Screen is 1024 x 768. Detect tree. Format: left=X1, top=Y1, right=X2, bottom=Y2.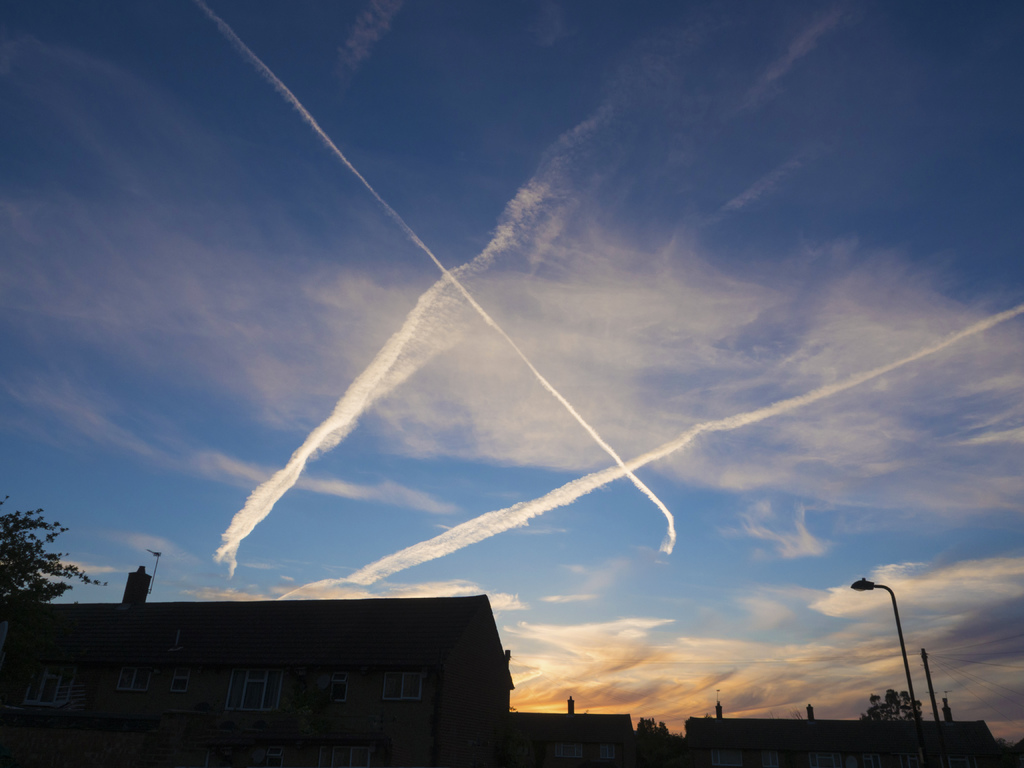
left=860, top=688, right=927, bottom=725.
